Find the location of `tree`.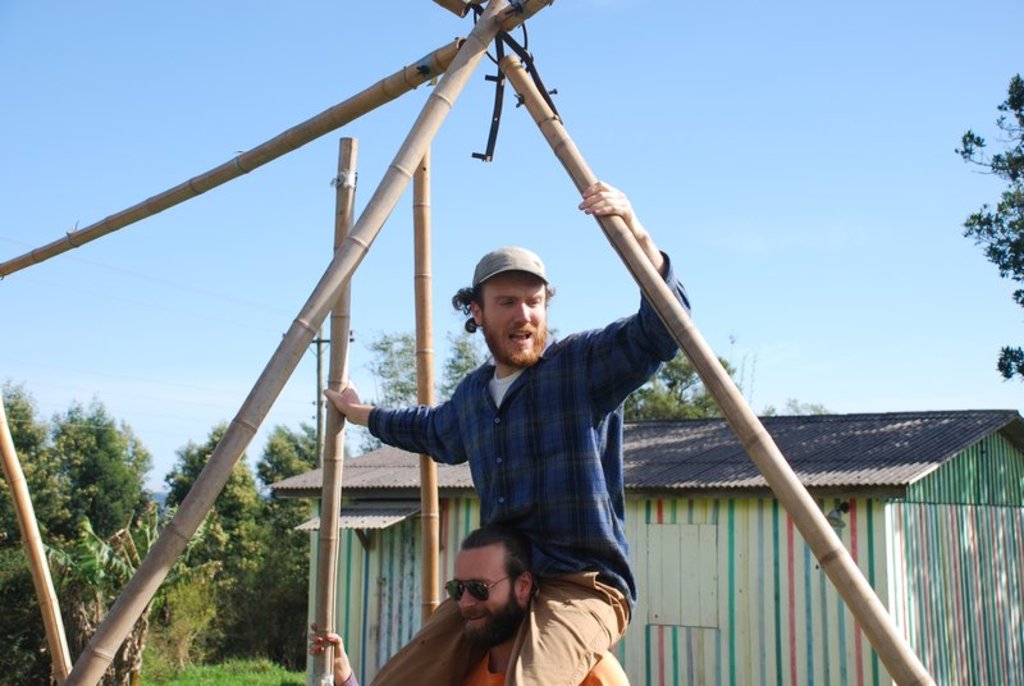
Location: bbox=[954, 67, 1023, 388].
